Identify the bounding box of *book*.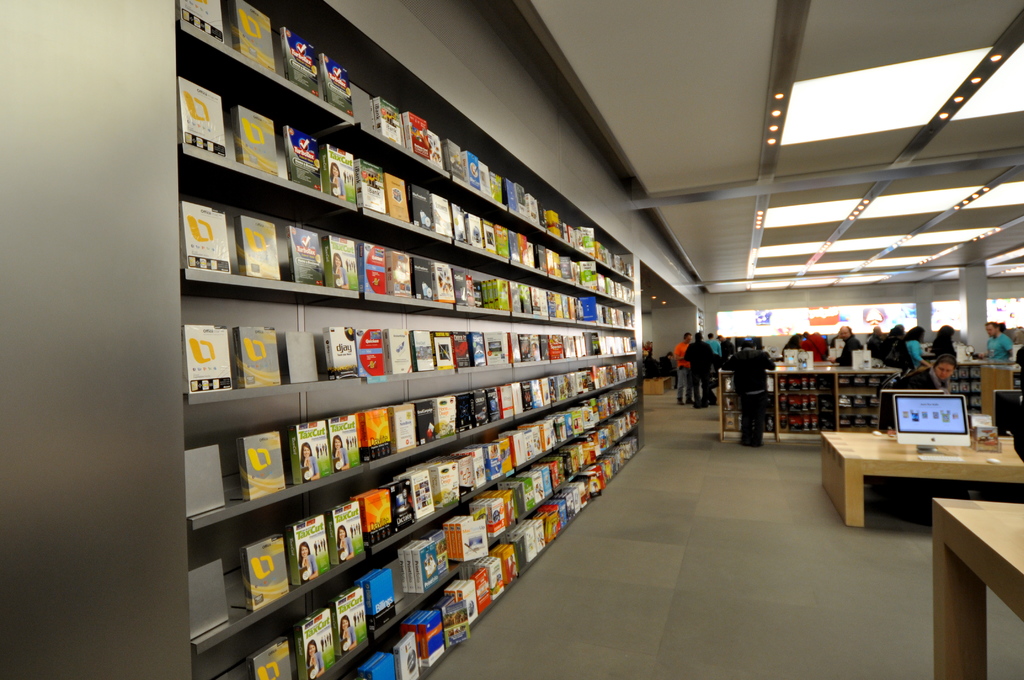
rect(356, 159, 388, 215).
